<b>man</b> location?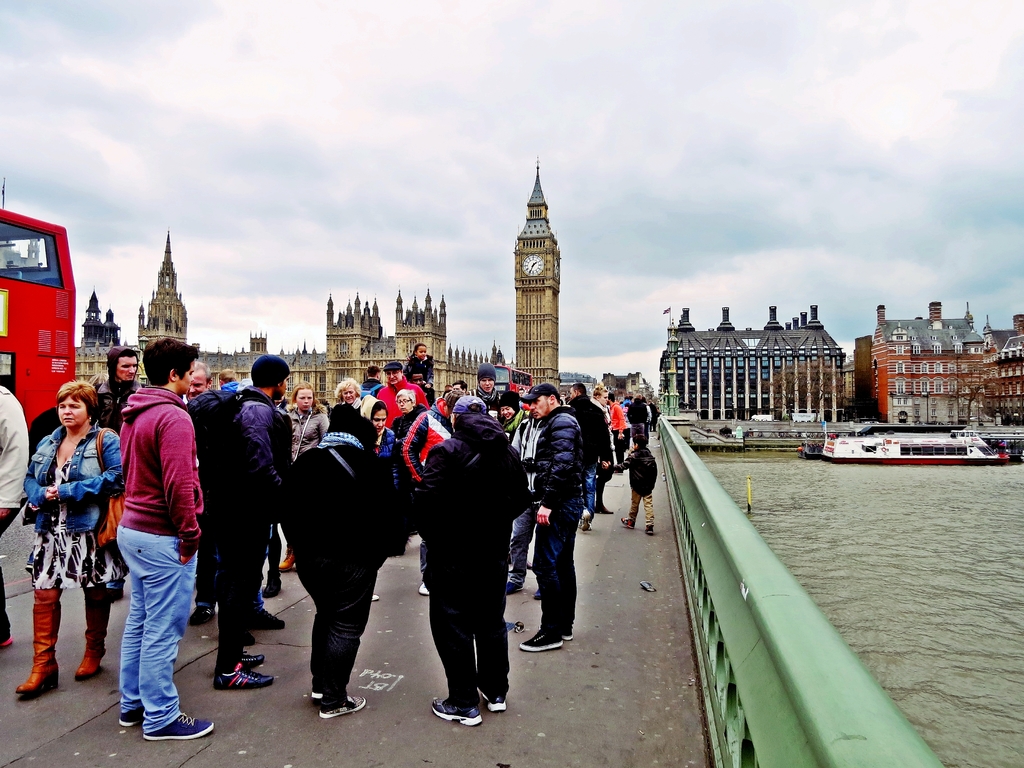
region(582, 387, 614, 507)
